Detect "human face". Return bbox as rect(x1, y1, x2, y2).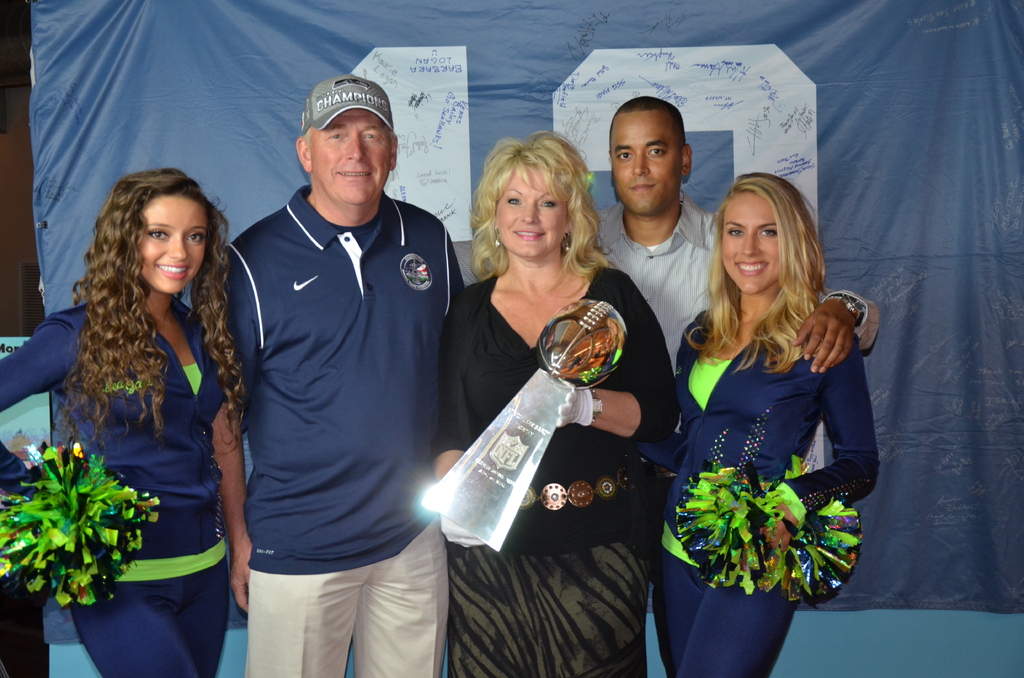
rect(611, 108, 686, 219).
